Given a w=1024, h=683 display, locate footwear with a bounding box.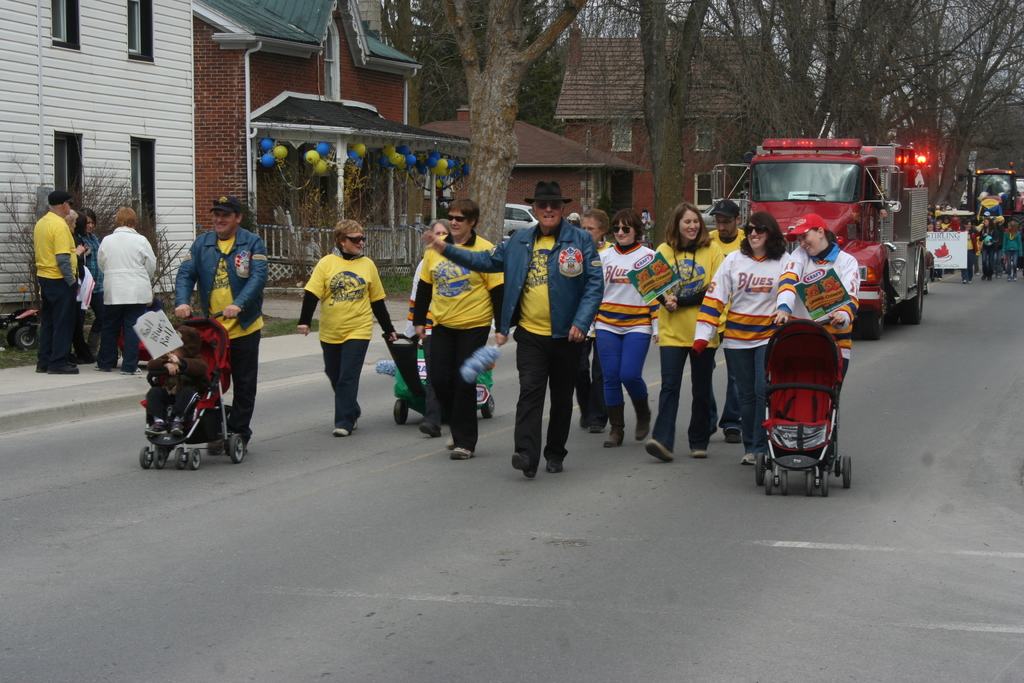
Located: [148, 413, 162, 432].
